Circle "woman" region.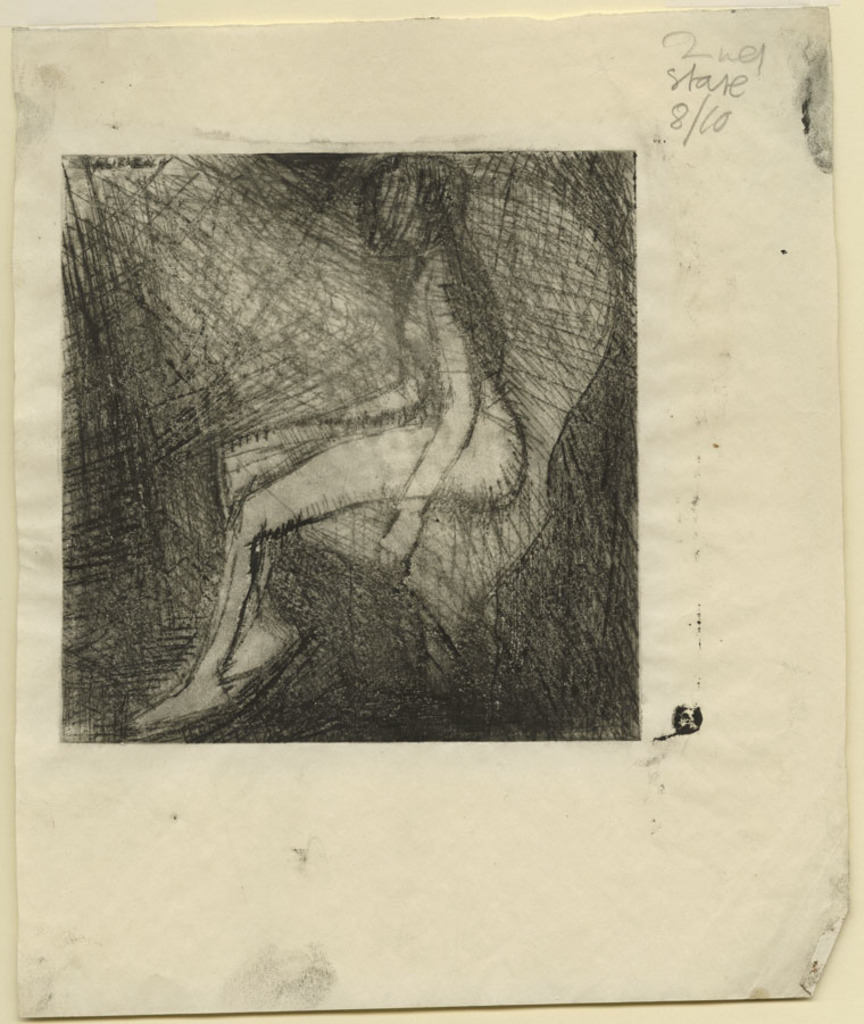
Region: (x1=122, y1=153, x2=529, y2=733).
